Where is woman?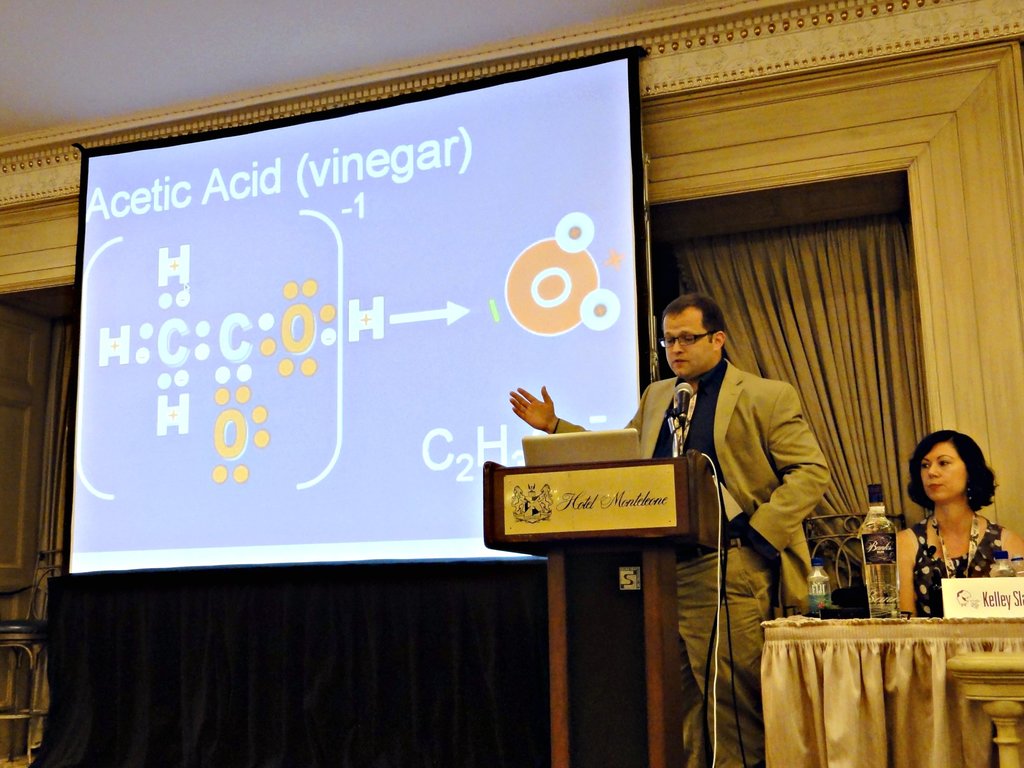
box(892, 428, 1023, 621).
